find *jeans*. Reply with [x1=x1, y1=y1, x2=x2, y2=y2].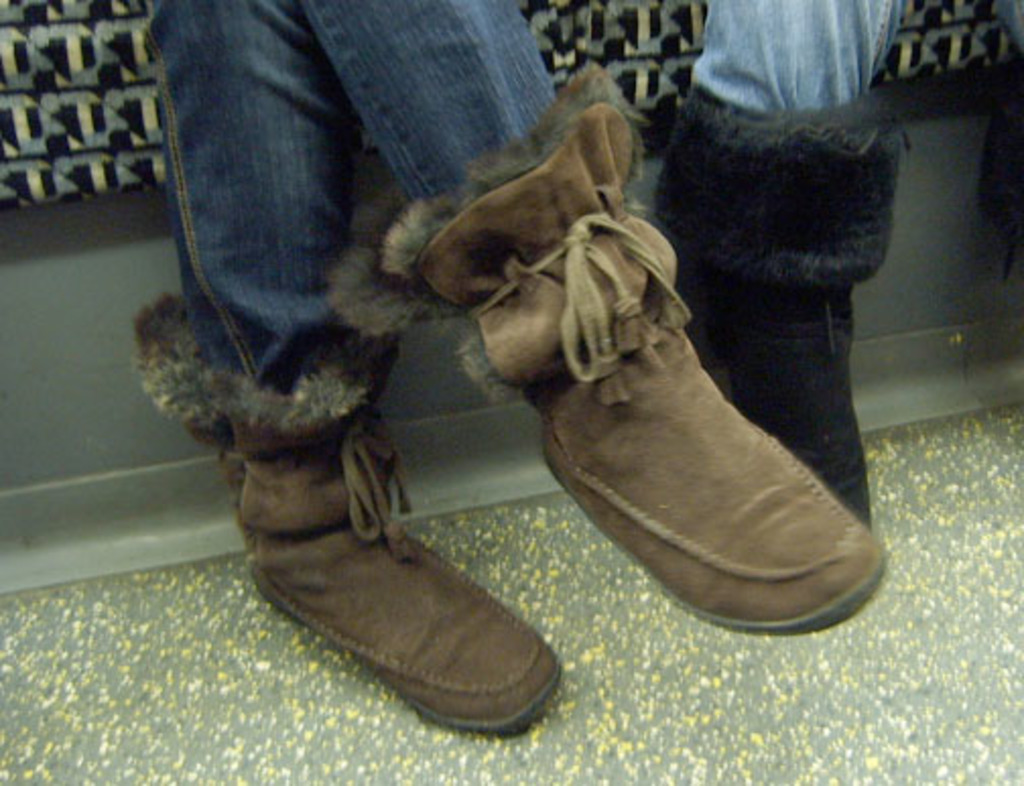
[x1=691, y1=0, x2=1022, y2=120].
